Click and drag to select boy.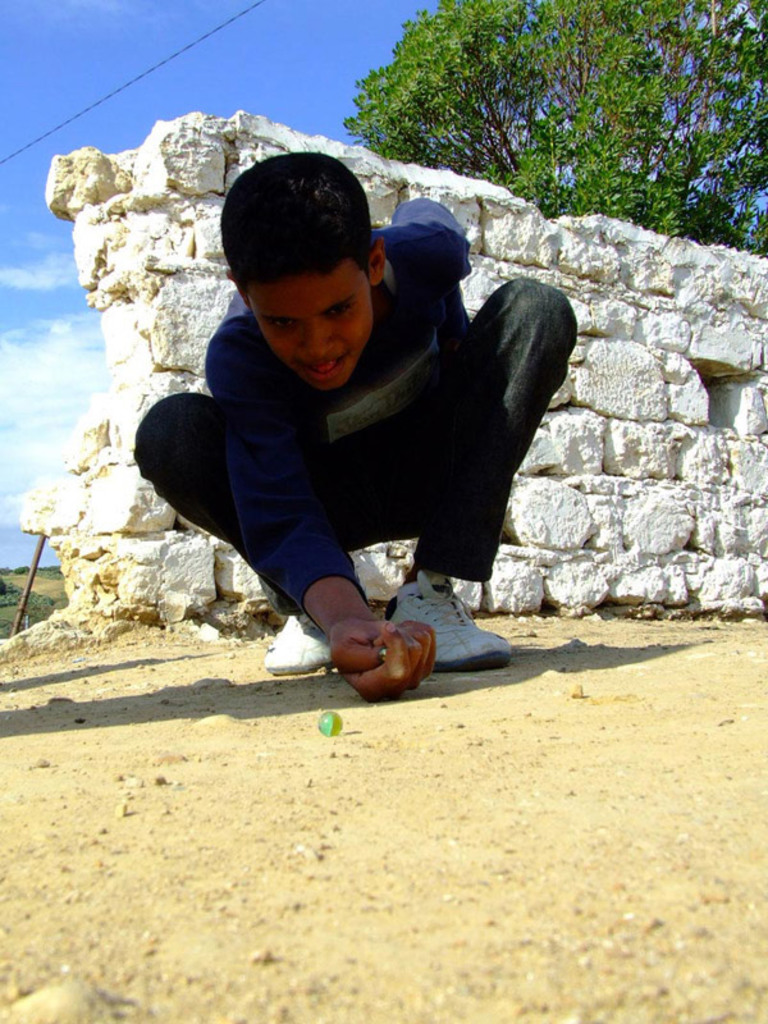
Selection: 119/155/577/682.
